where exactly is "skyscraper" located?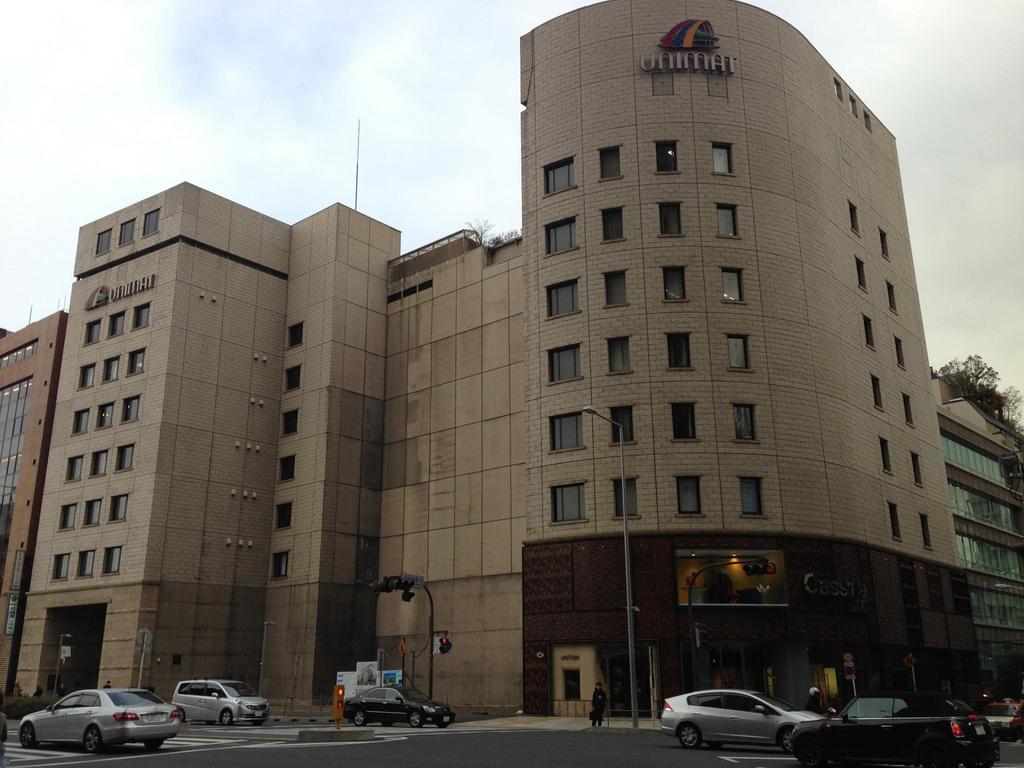
Its bounding box is x1=6 y1=0 x2=1023 y2=719.
